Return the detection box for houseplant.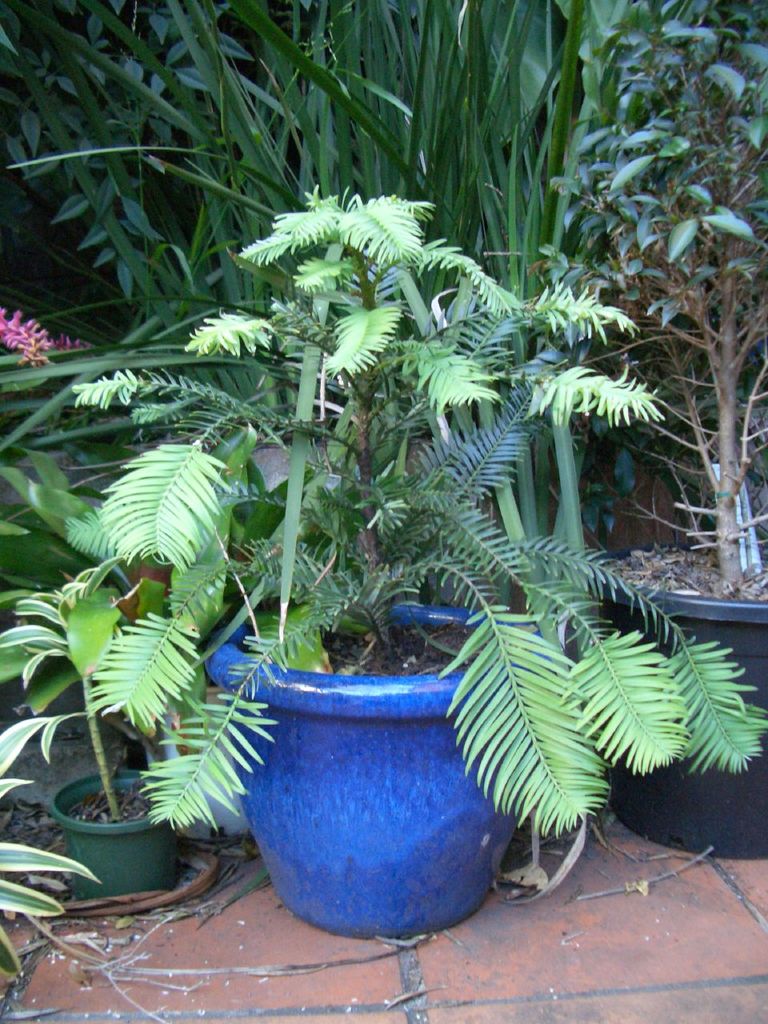
<bbox>514, 10, 767, 848</bbox>.
